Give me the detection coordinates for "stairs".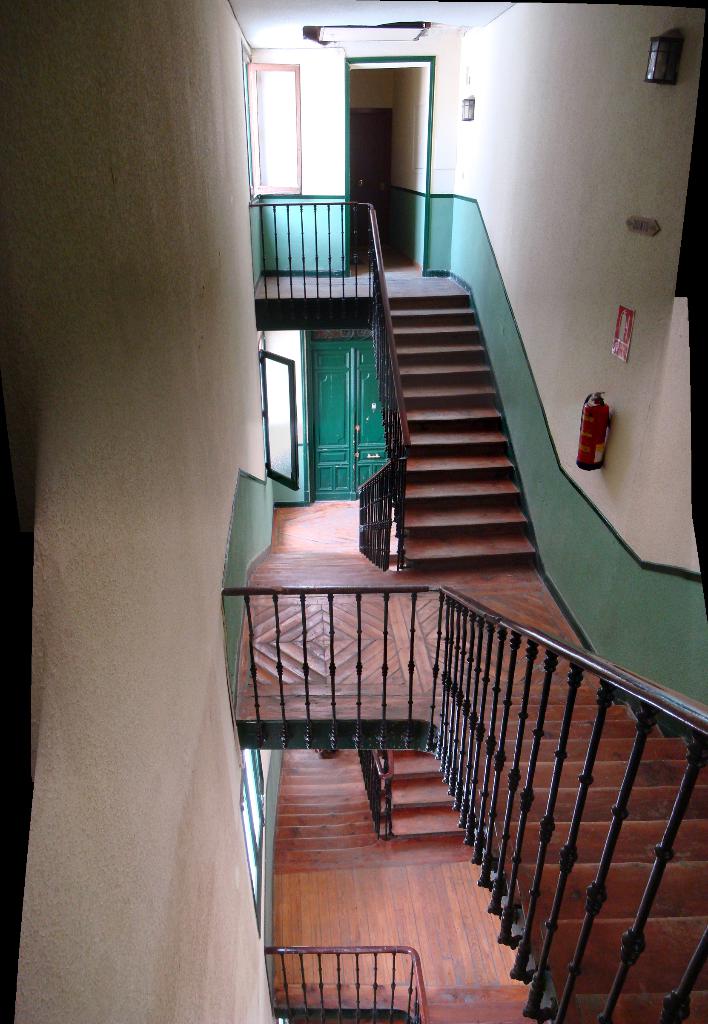
381 741 471 844.
